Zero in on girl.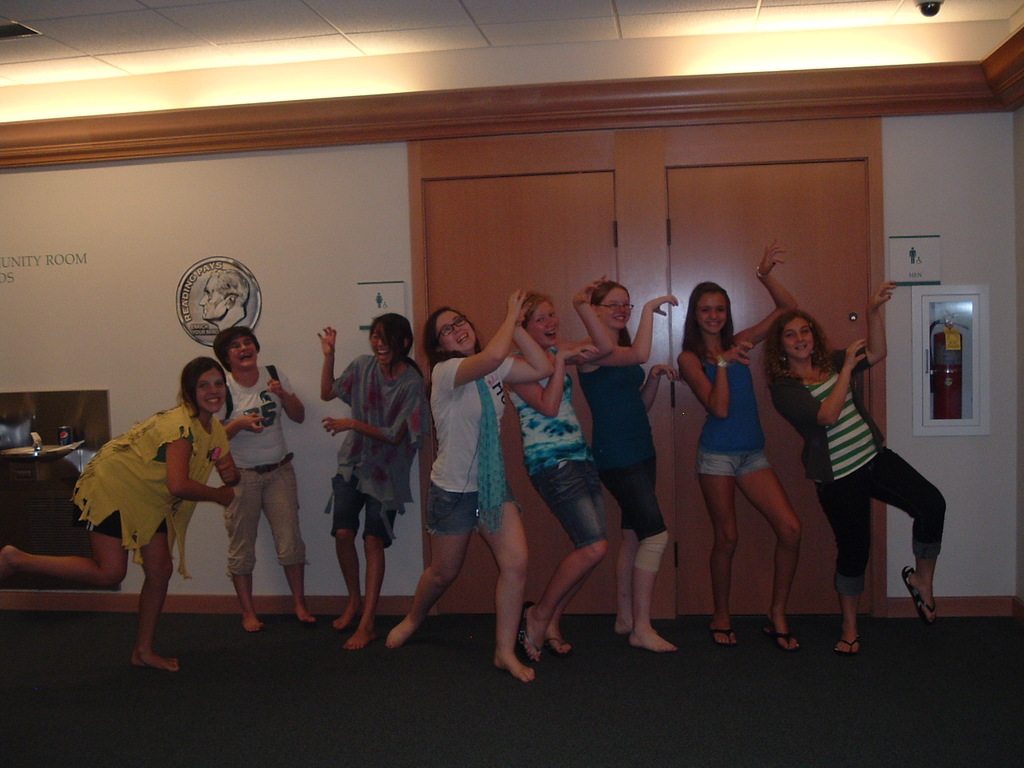
Zeroed in: x1=676 y1=238 x2=797 y2=650.
